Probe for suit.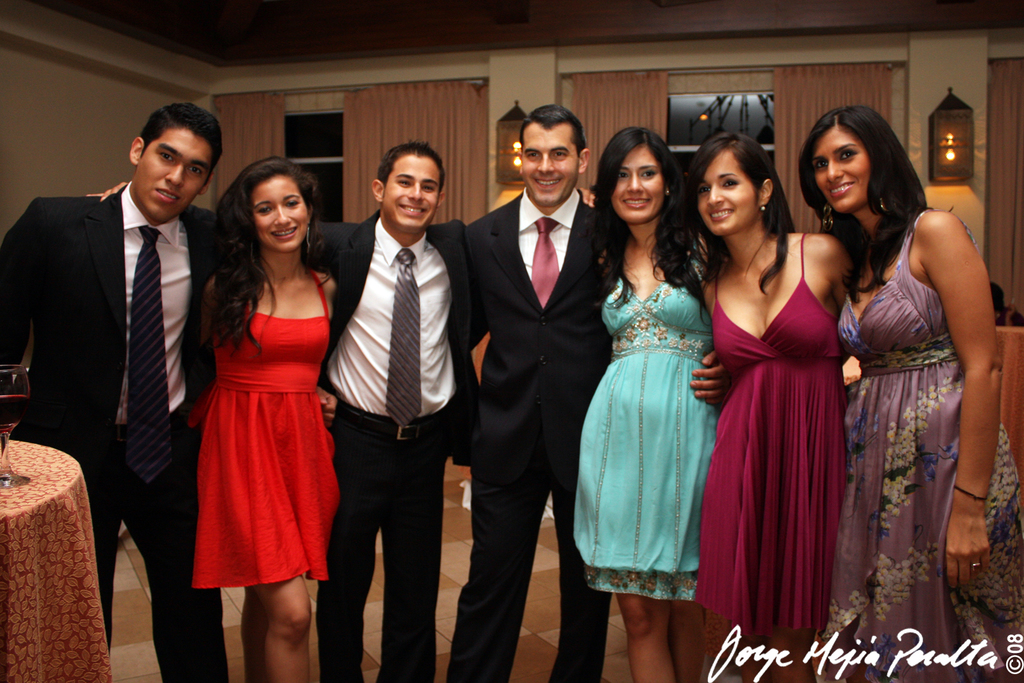
Probe result: <region>0, 182, 228, 682</region>.
